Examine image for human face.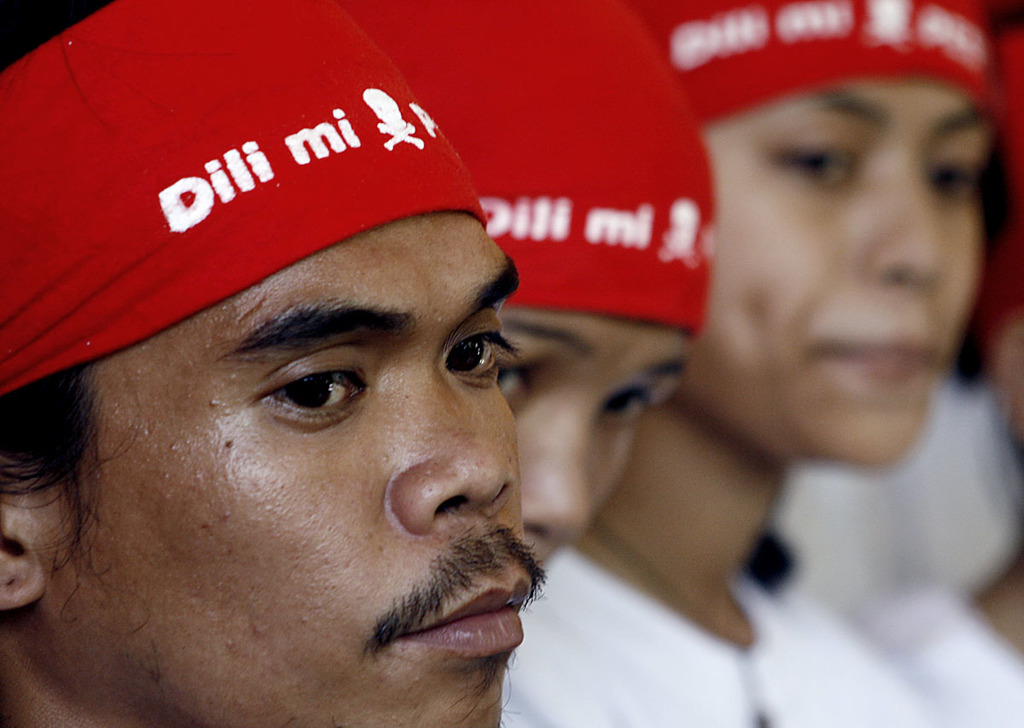
Examination result: [left=499, top=308, right=690, bottom=594].
